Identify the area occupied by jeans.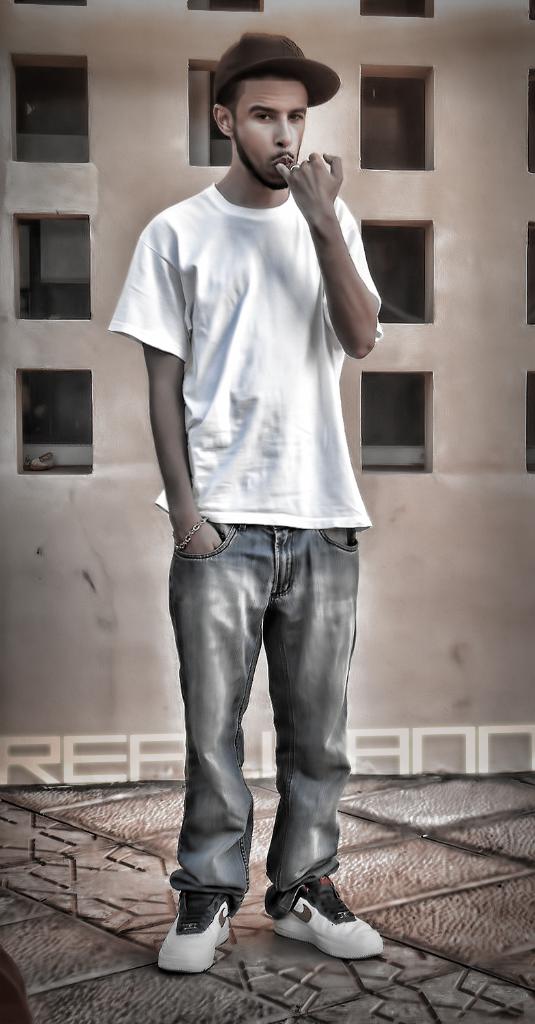
Area: 144 502 379 954.
